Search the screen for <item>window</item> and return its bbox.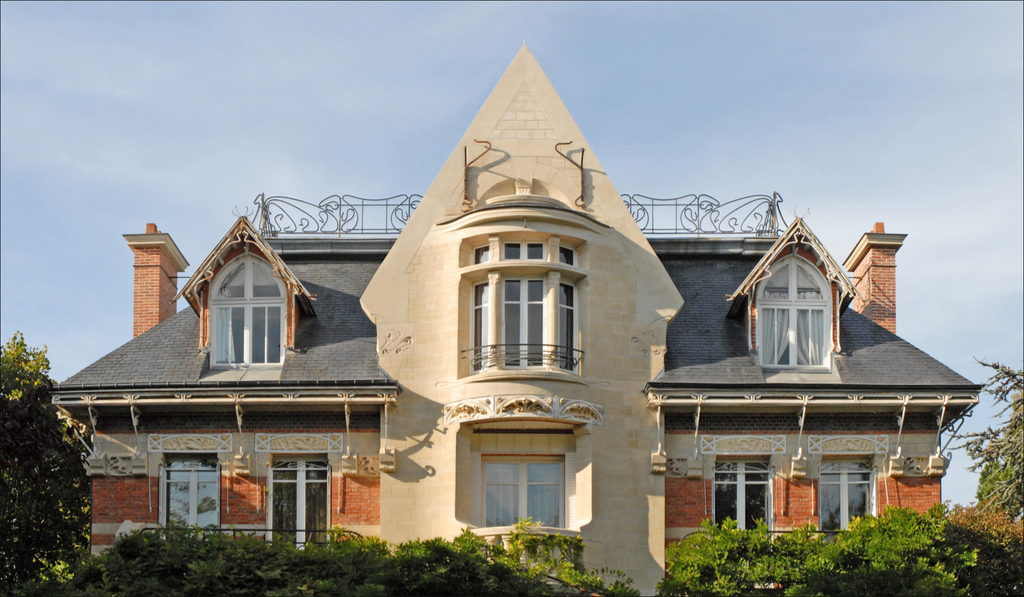
Found: box(466, 241, 587, 380).
